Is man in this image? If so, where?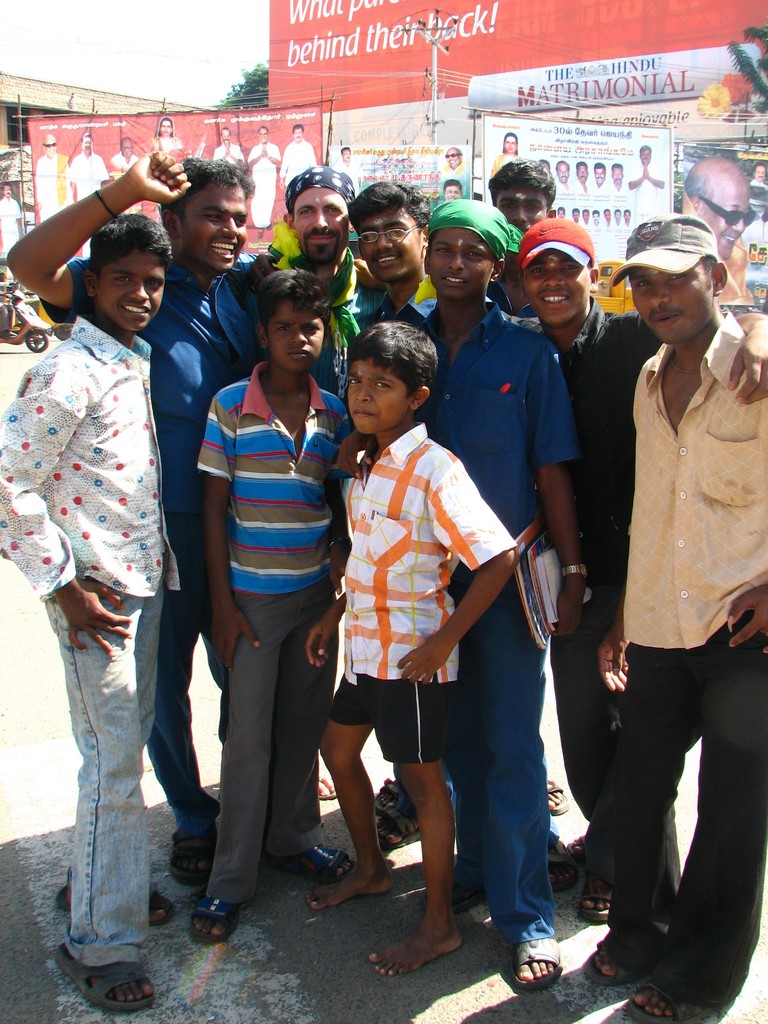
Yes, at BBox(151, 120, 181, 155).
